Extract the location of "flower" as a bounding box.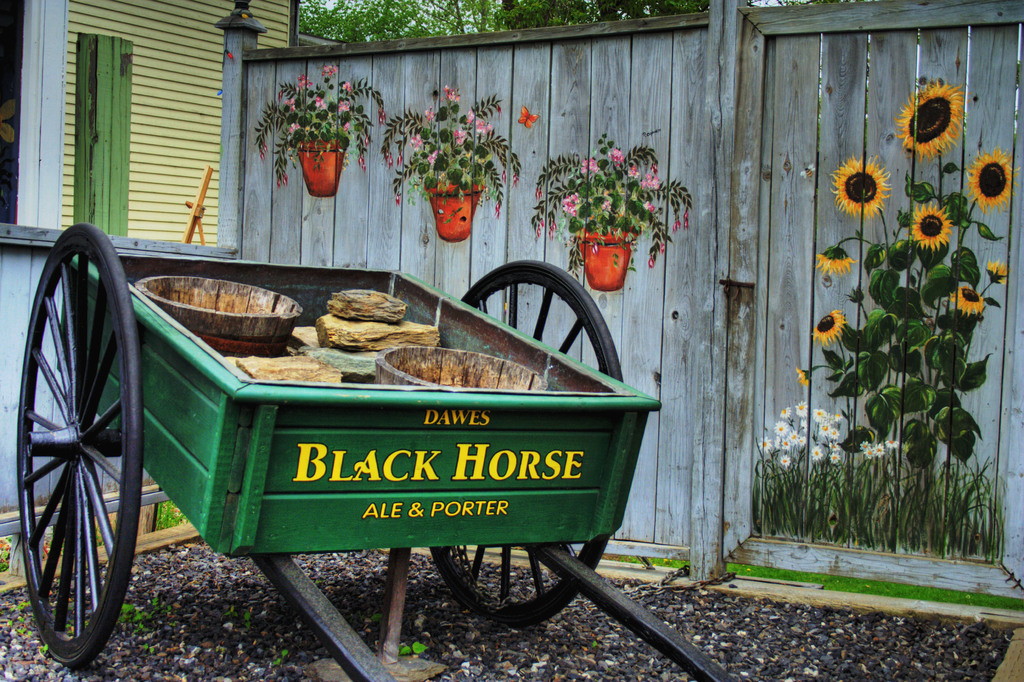
518, 105, 538, 128.
